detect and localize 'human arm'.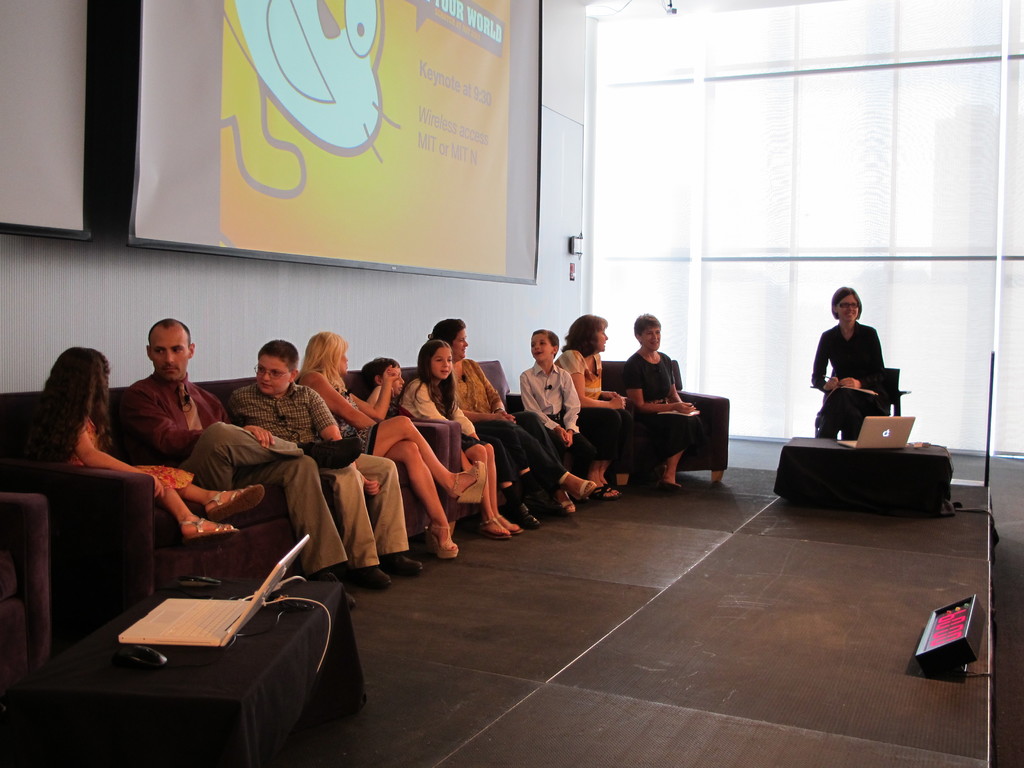
Localized at [134,387,276,451].
